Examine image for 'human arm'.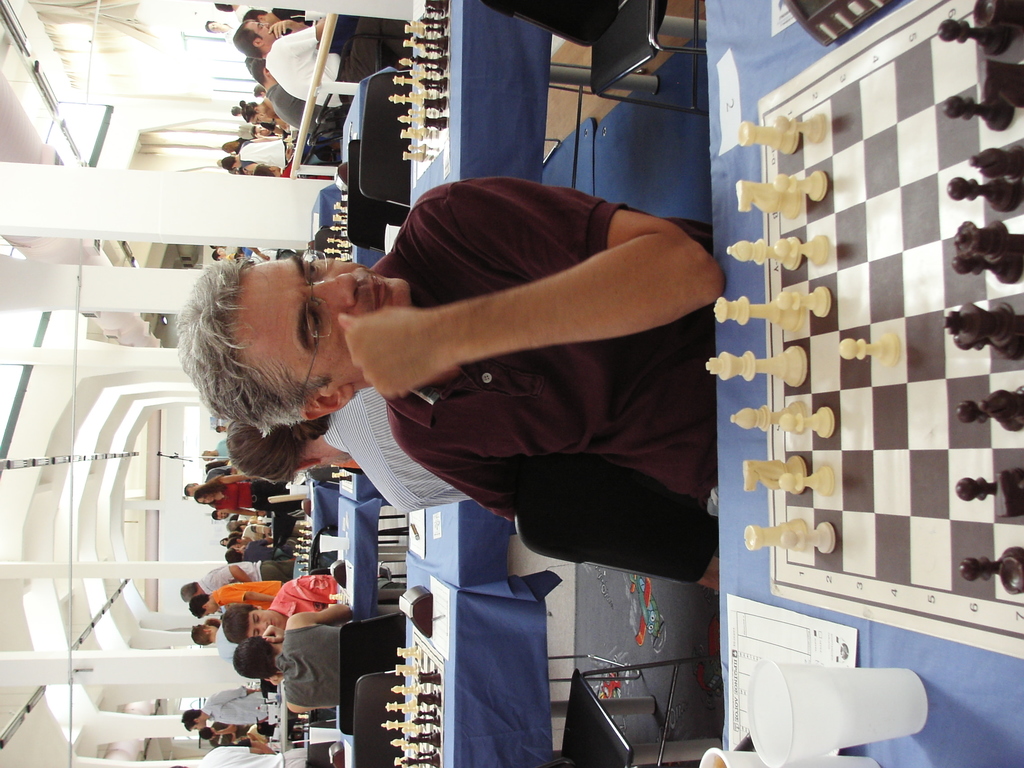
Examination result: rect(415, 445, 739, 623).
